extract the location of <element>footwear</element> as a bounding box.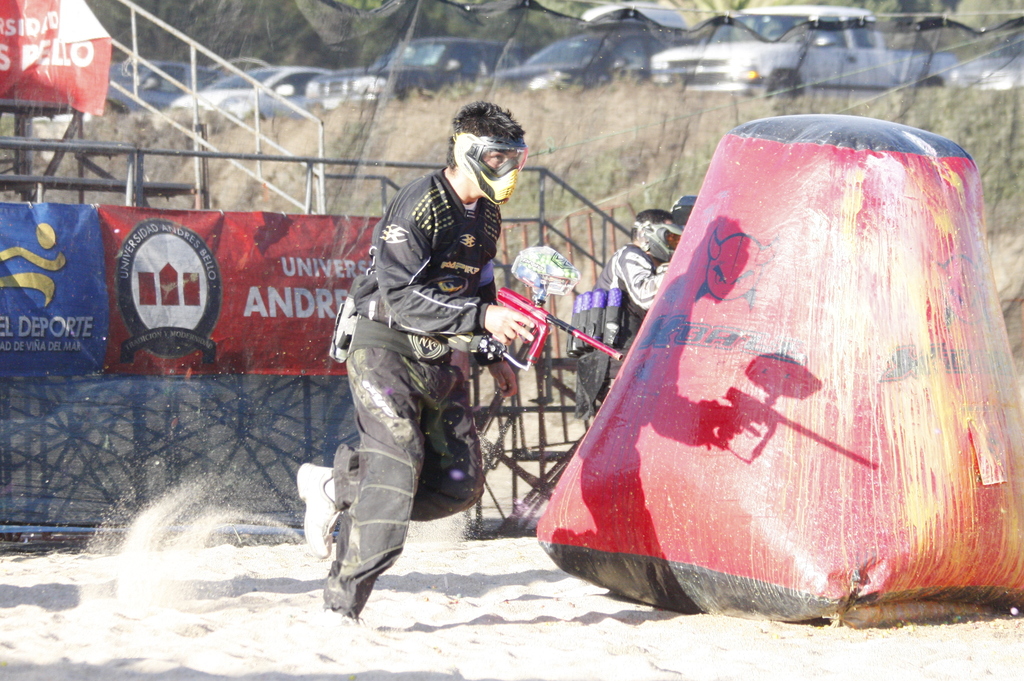
{"left": 329, "top": 440, "right": 360, "bottom": 510}.
